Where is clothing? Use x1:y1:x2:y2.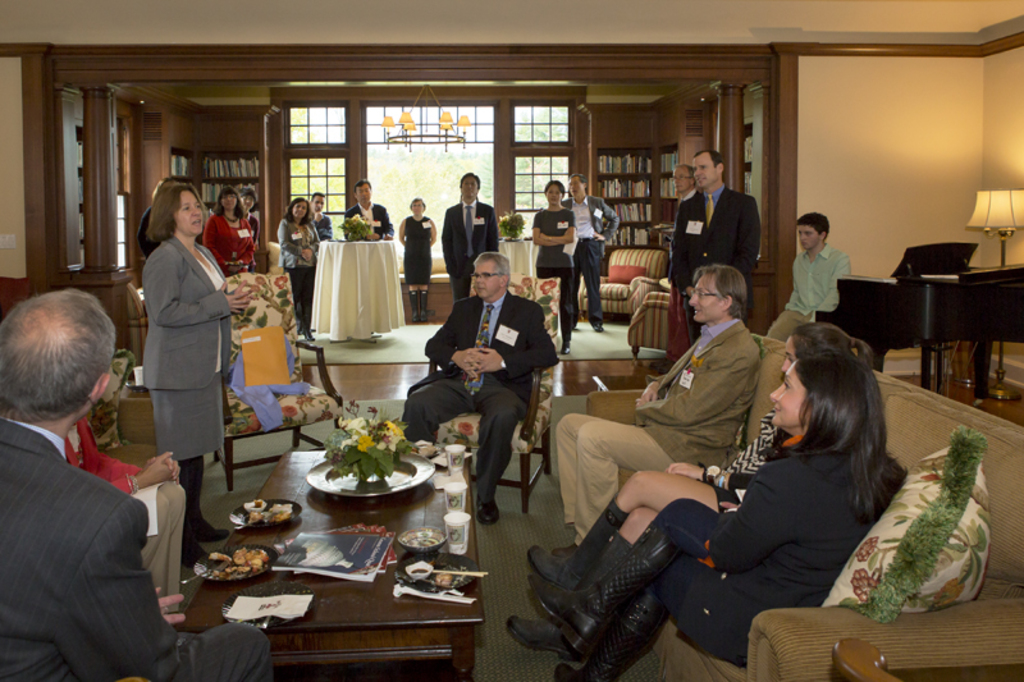
556:311:765:549.
